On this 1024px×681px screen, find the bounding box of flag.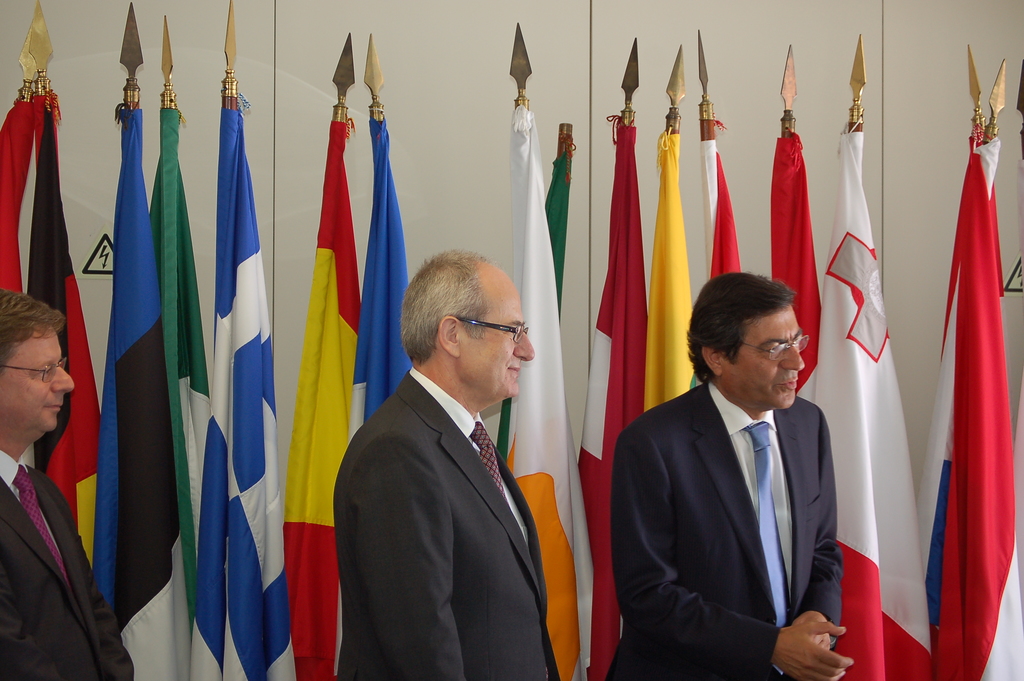
Bounding box: rect(147, 96, 216, 680).
